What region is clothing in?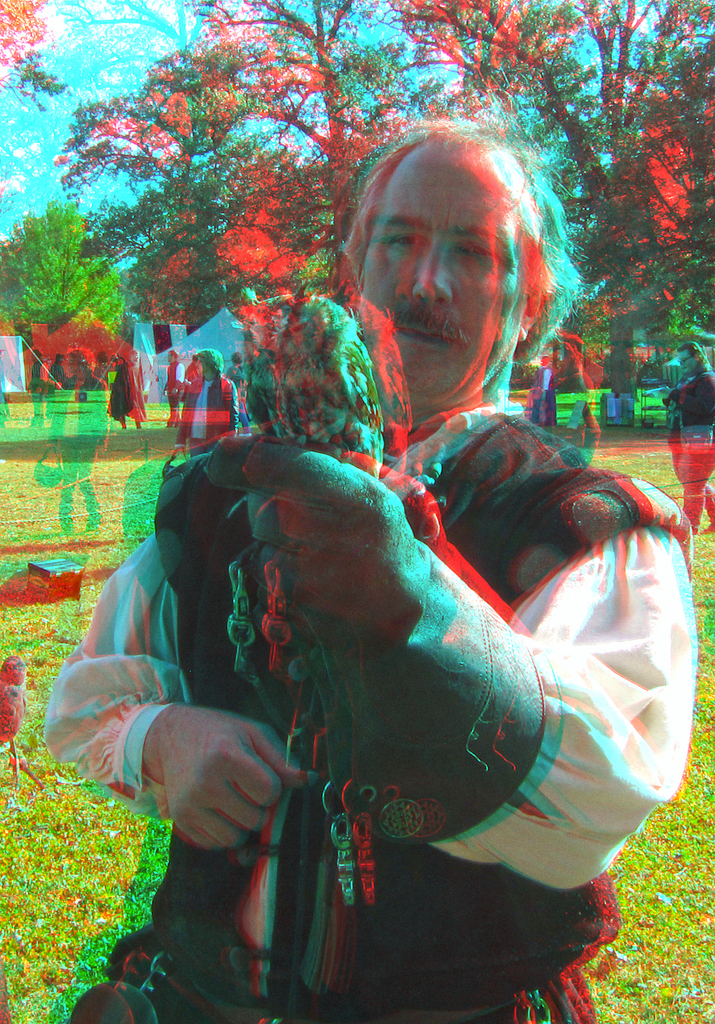
select_region(114, 363, 145, 420).
